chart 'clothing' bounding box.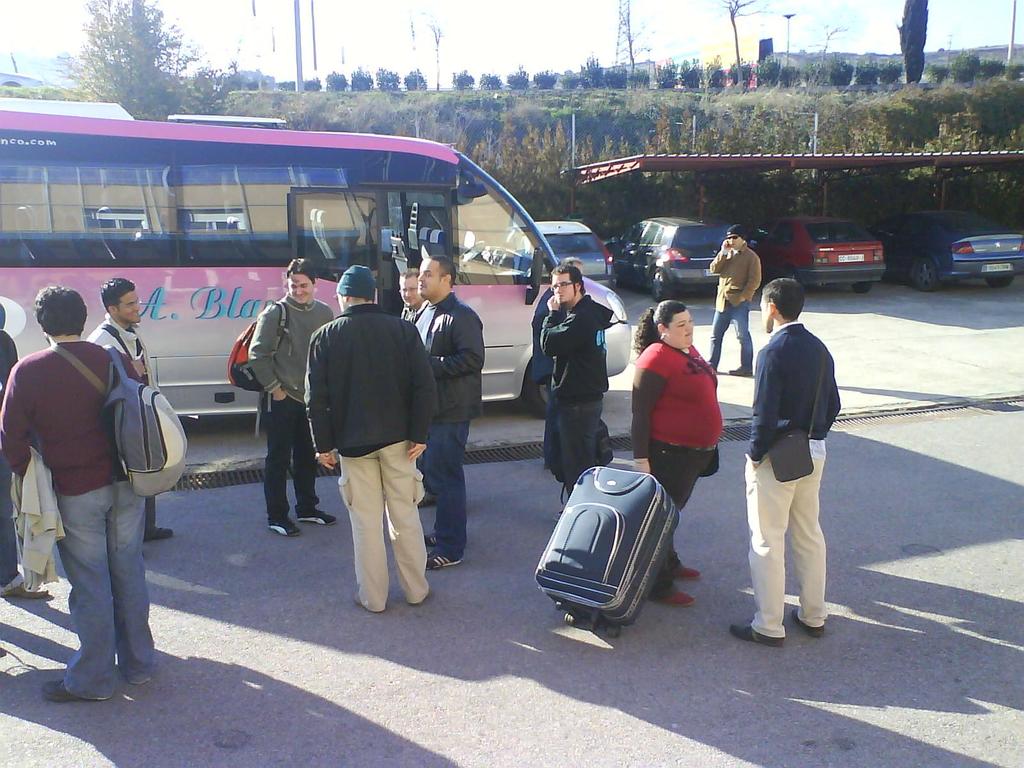
Charted: 711,243,758,366.
